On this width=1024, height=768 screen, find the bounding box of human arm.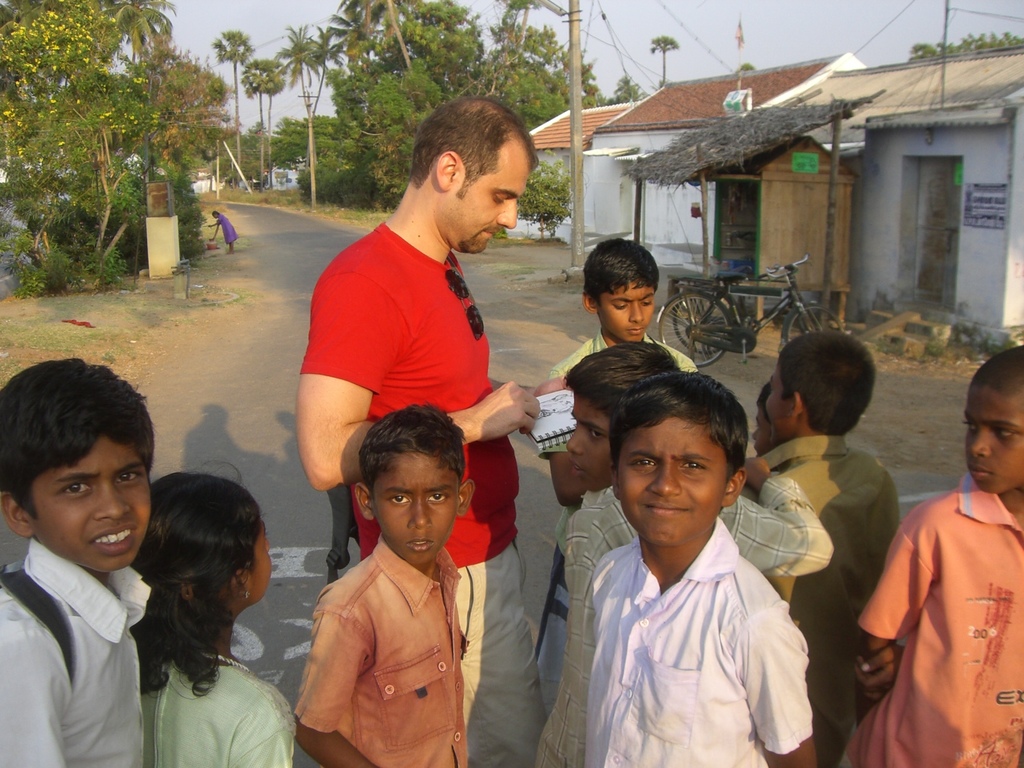
Bounding box: (x1=739, y1=610, x2=810, y2=767).
